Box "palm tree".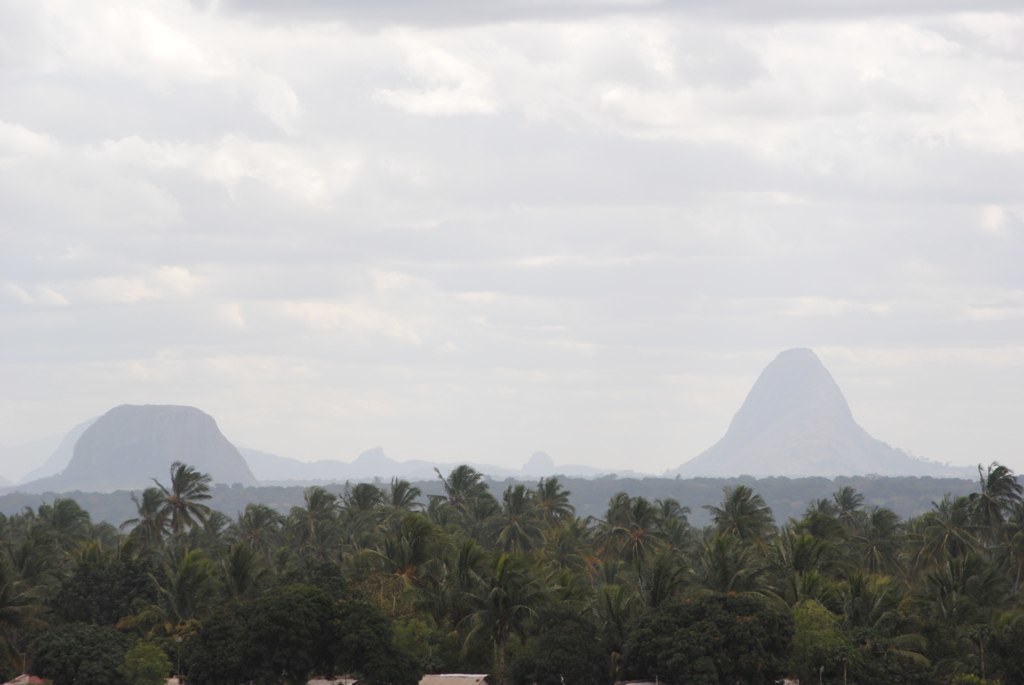
l=700, t=480, r=768, b=569.
